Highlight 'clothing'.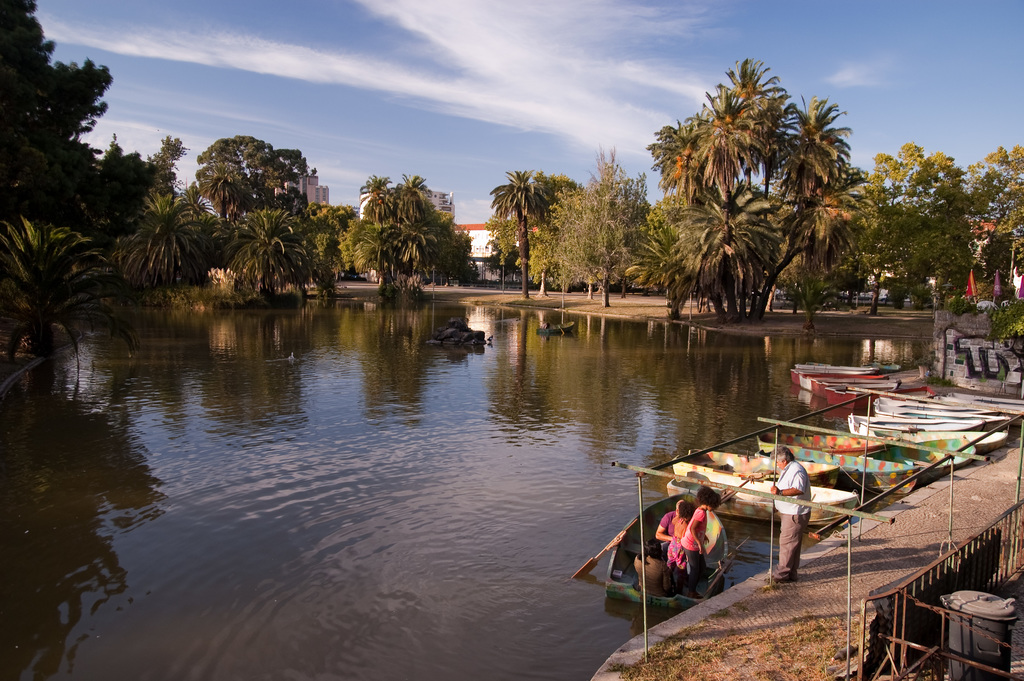
Highlighted region: Rect(775, 464, 811, 580).
